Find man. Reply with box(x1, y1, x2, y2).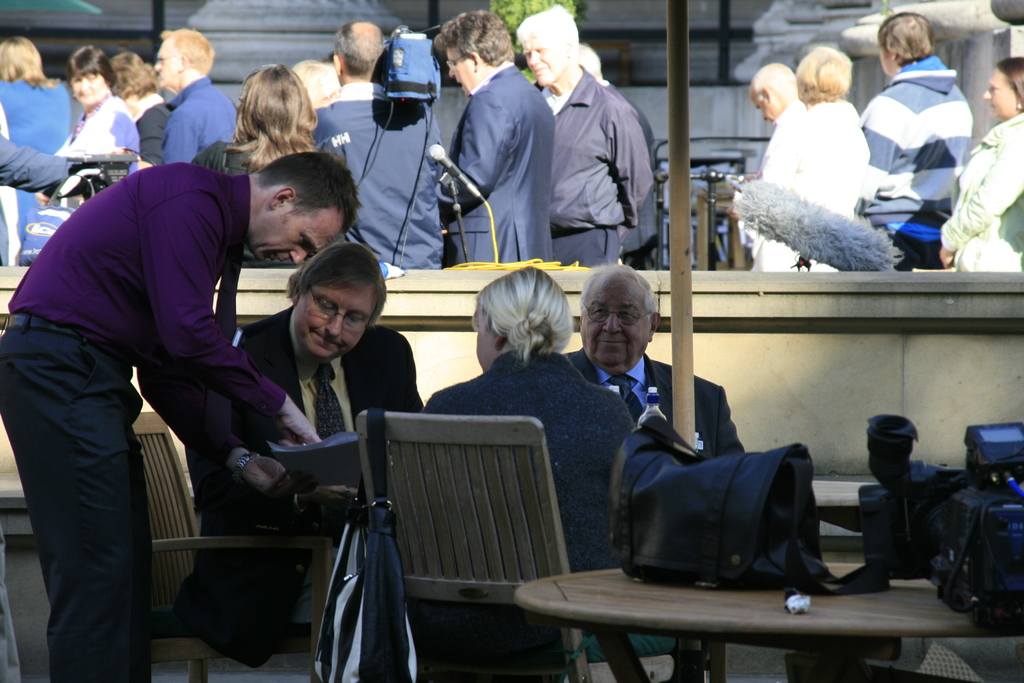
box(569, 264, 744, 462).
